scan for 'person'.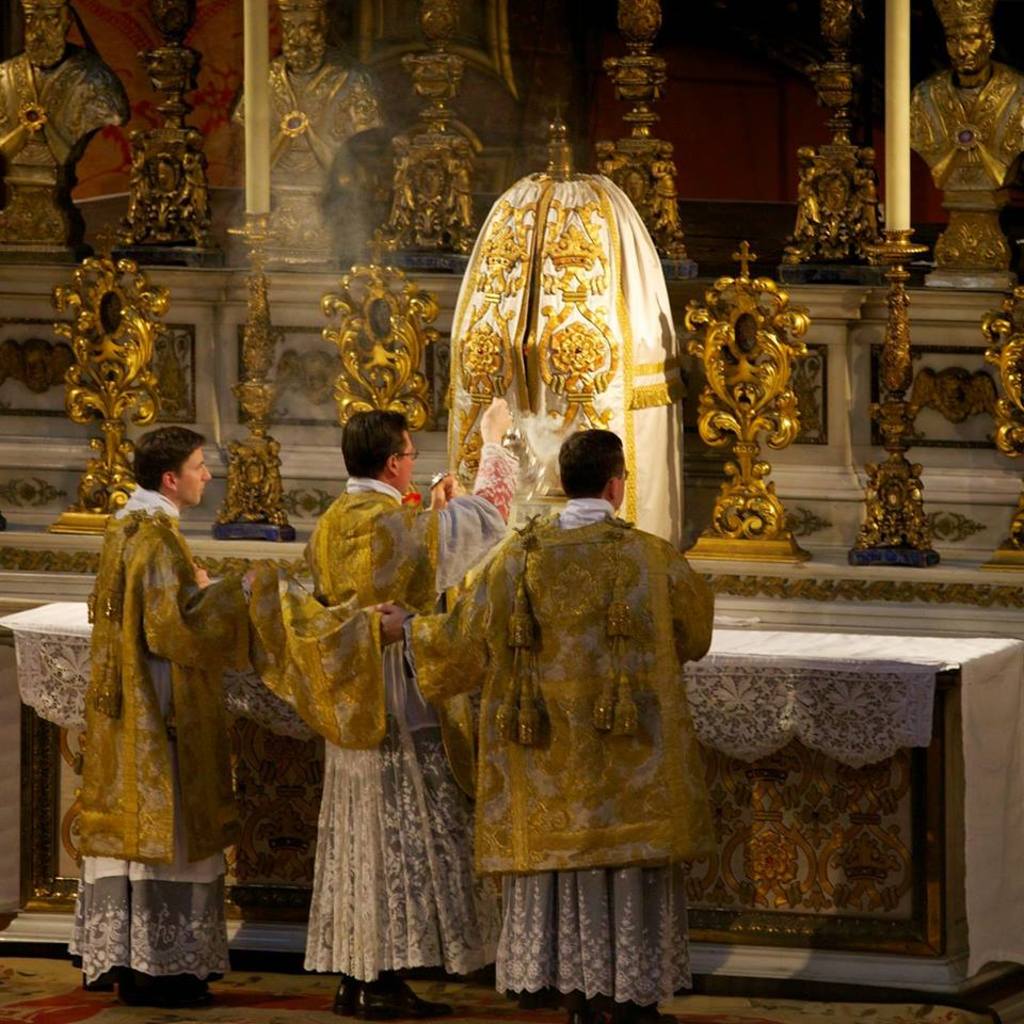
Scan result: pyautogui.locateOnScreen(0, 0, 134, 179).
